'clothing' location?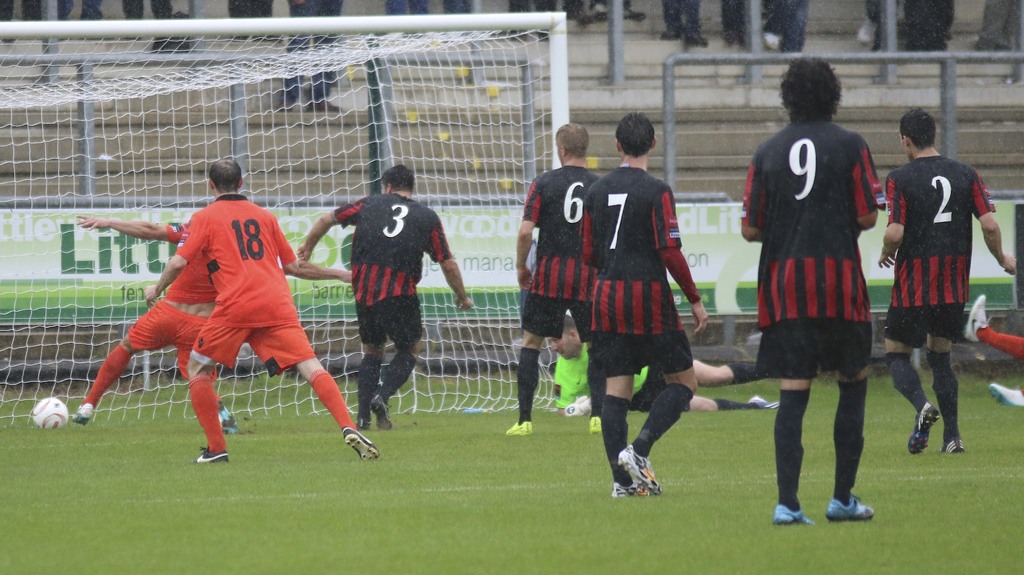
517 164 601 337
